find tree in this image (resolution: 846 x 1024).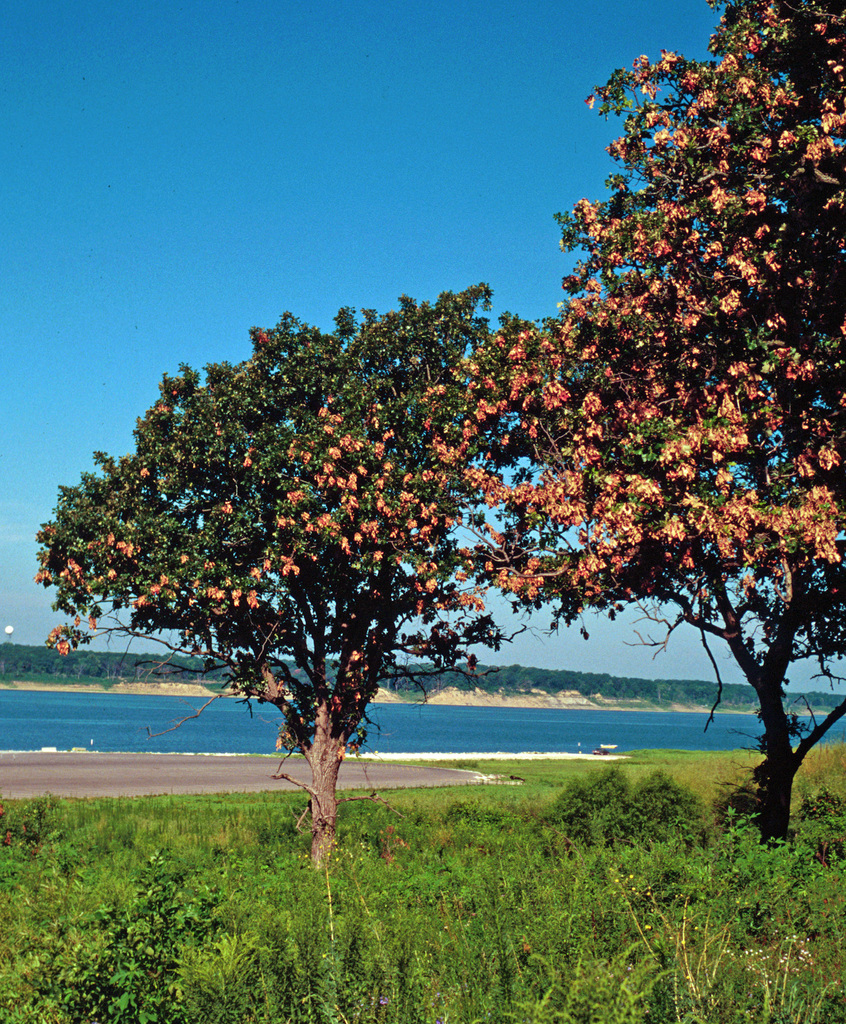
[28, 285, 533, 860].
